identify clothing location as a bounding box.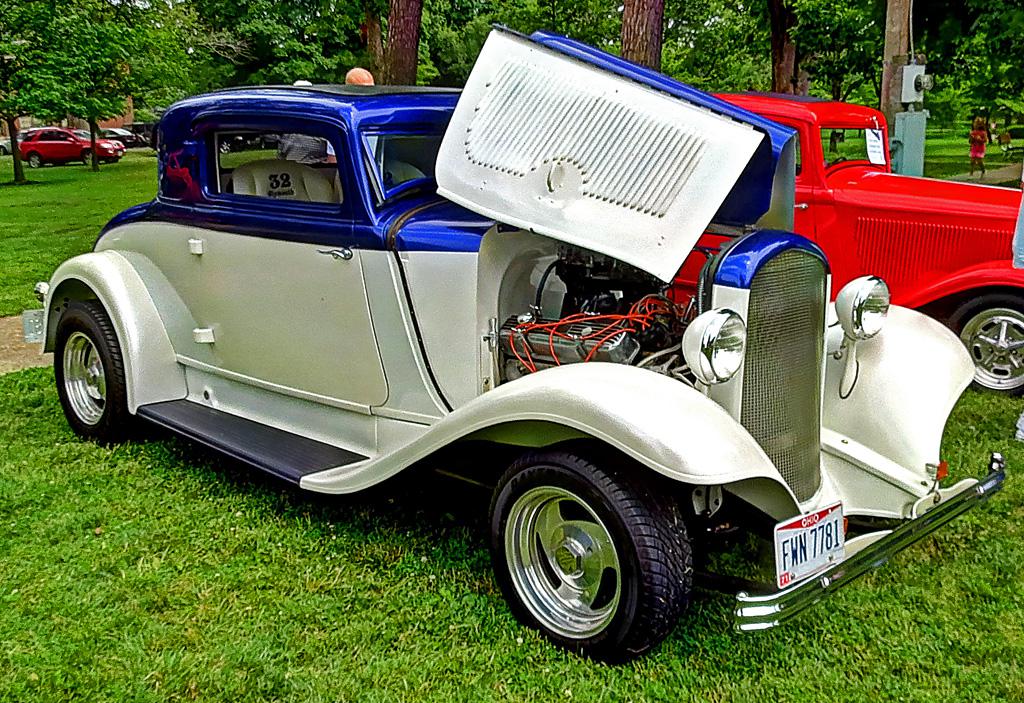
(left=965, top=126, right=986, bottom=157).
